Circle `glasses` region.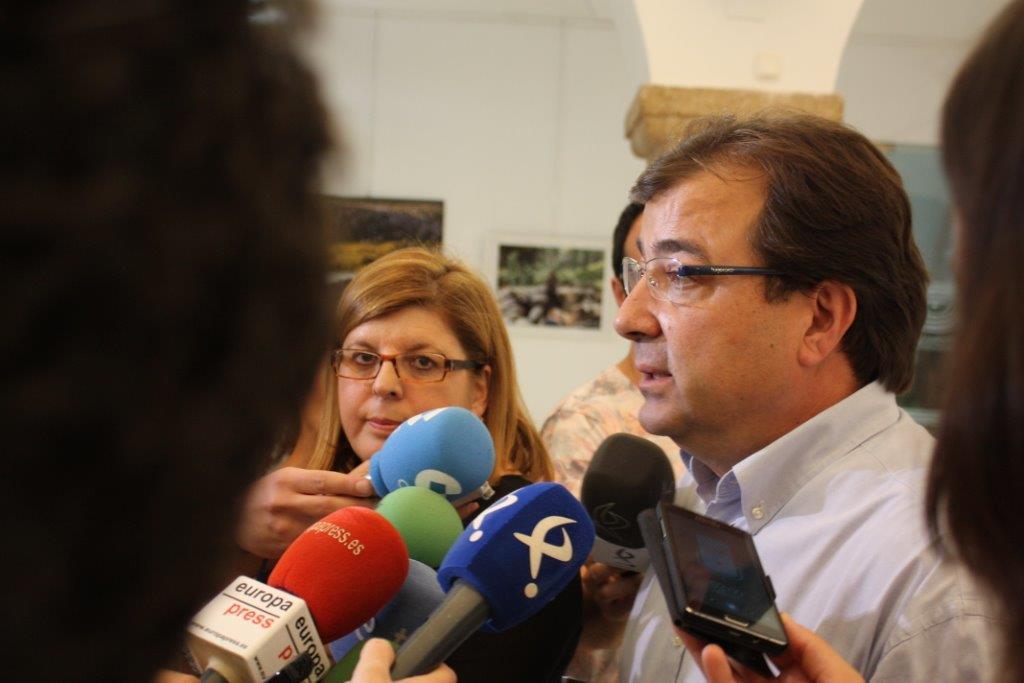
Region: (left=332, top=348, right=485, bottom=380).
